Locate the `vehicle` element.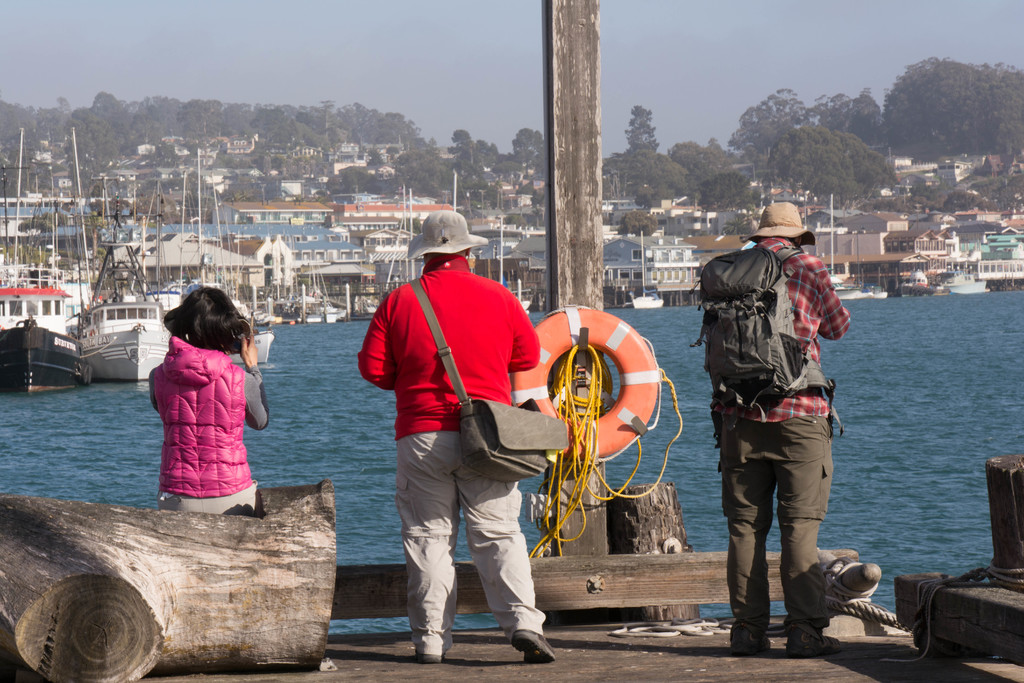
Element bbox: 300,222,345,320.
